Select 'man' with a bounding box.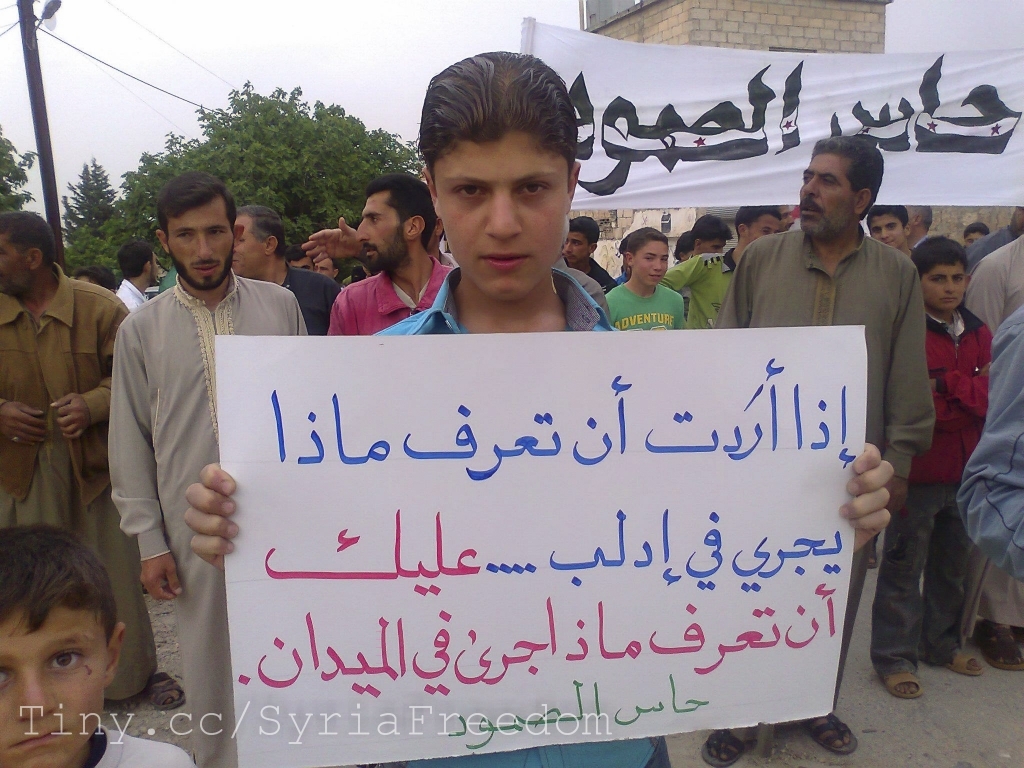
902,206,935,241.
